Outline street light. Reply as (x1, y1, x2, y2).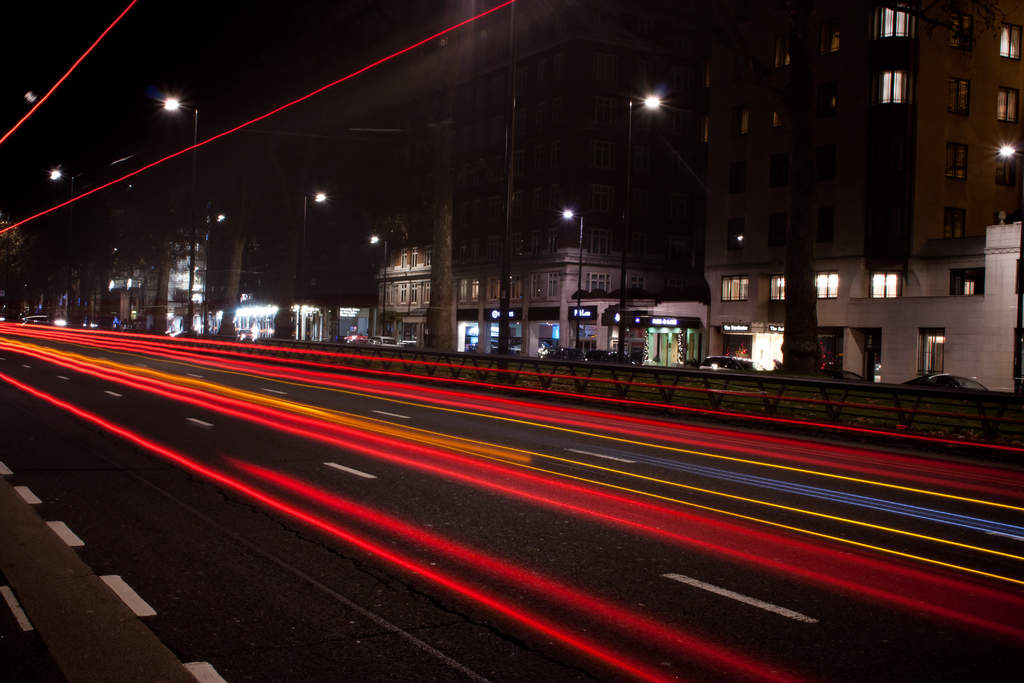
(559, 209, 581, 355).
